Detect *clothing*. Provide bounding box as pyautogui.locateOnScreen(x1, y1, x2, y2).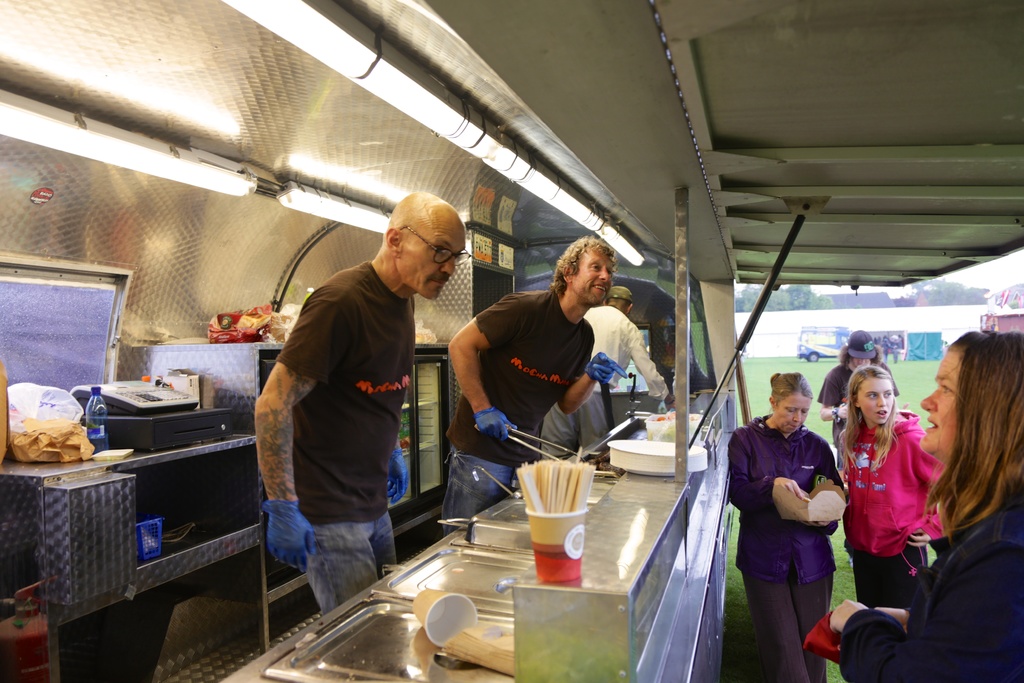
pyautogui.locateOnScreen(442, 286, 595, 537).
